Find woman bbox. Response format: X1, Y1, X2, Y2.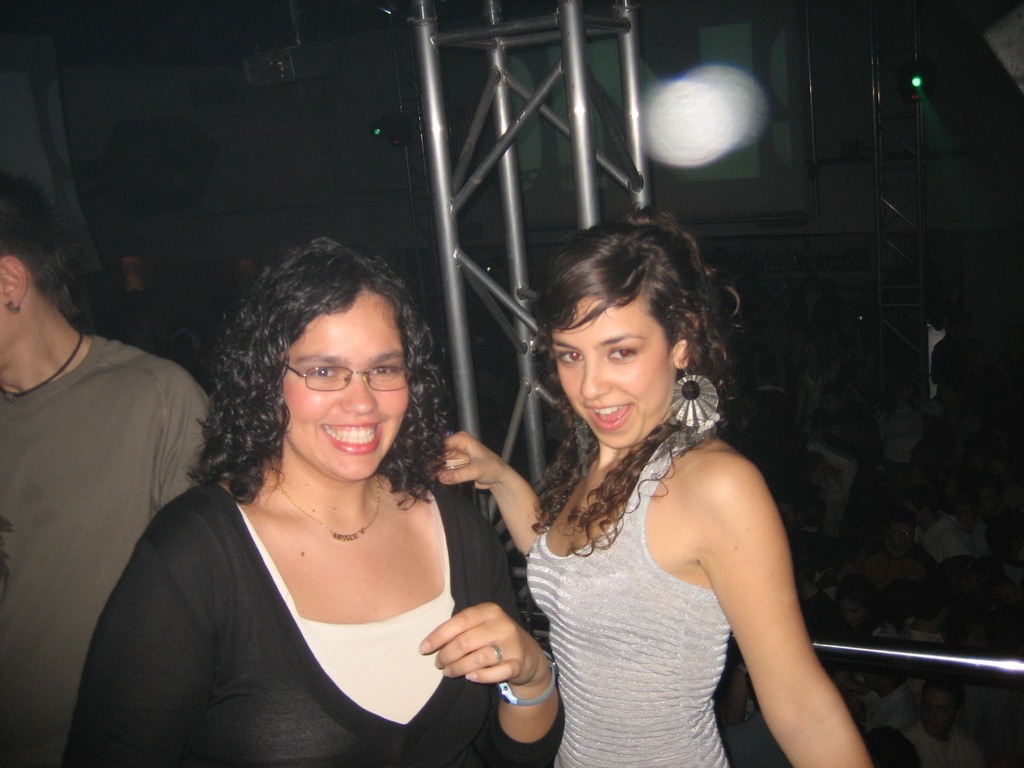
431, 205, 868, 767.
